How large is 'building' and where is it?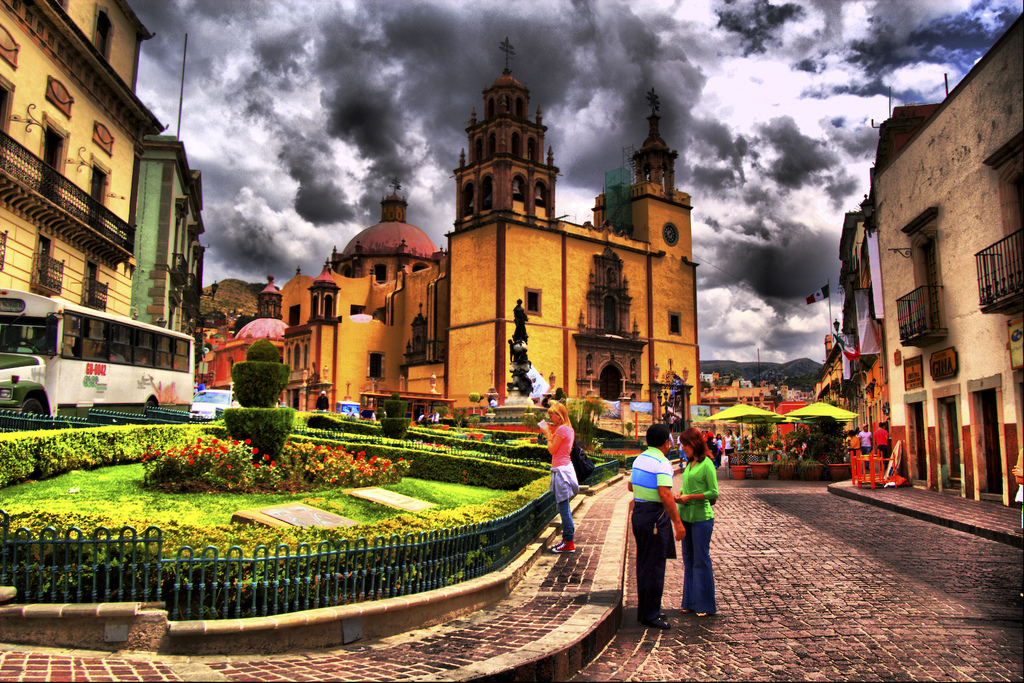
Bounding box: box(0, 0, 168, 349).
